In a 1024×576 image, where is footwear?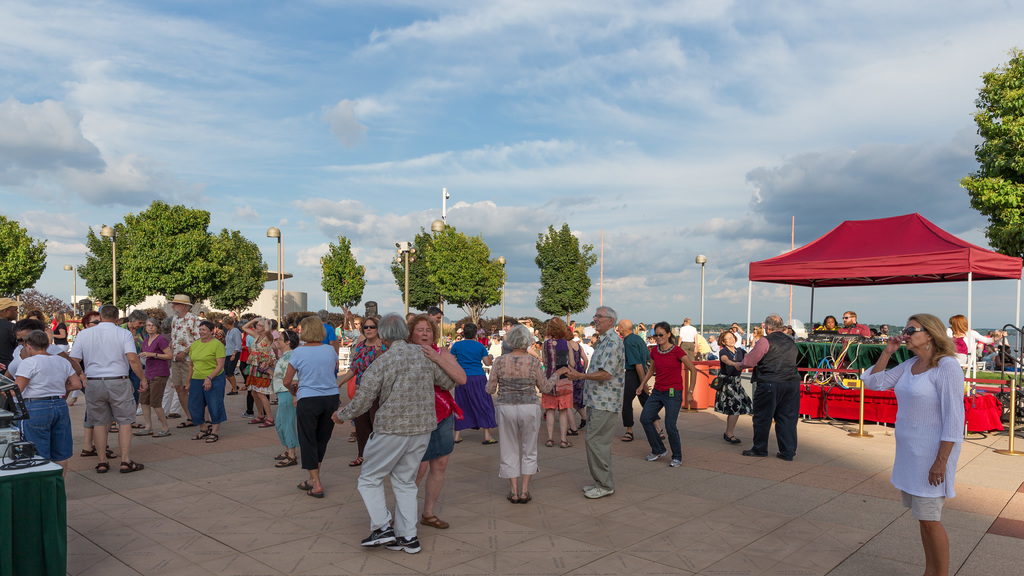
452/436/465/445.
